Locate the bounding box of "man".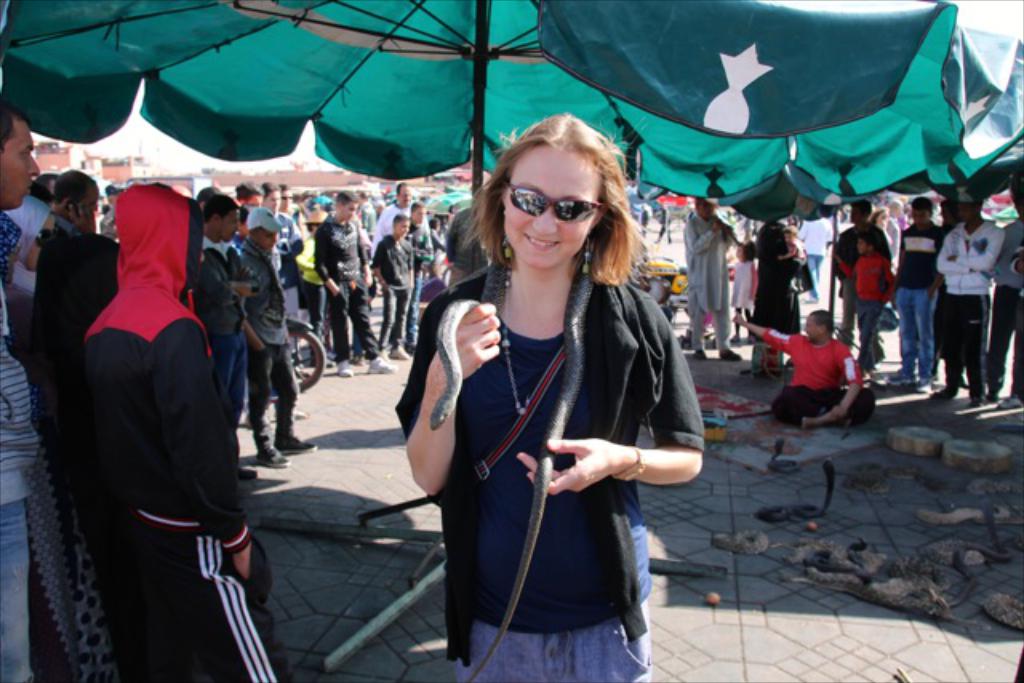
Bounding box: (398,198,432,353).
